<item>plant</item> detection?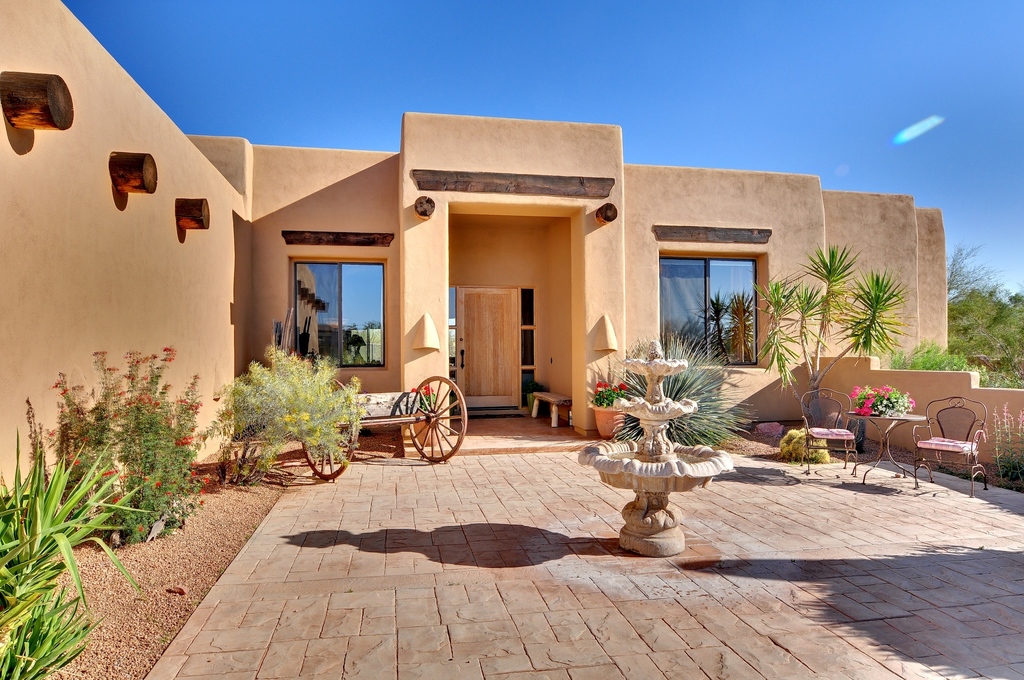
left=601, top=335, right=757, bottom=444
